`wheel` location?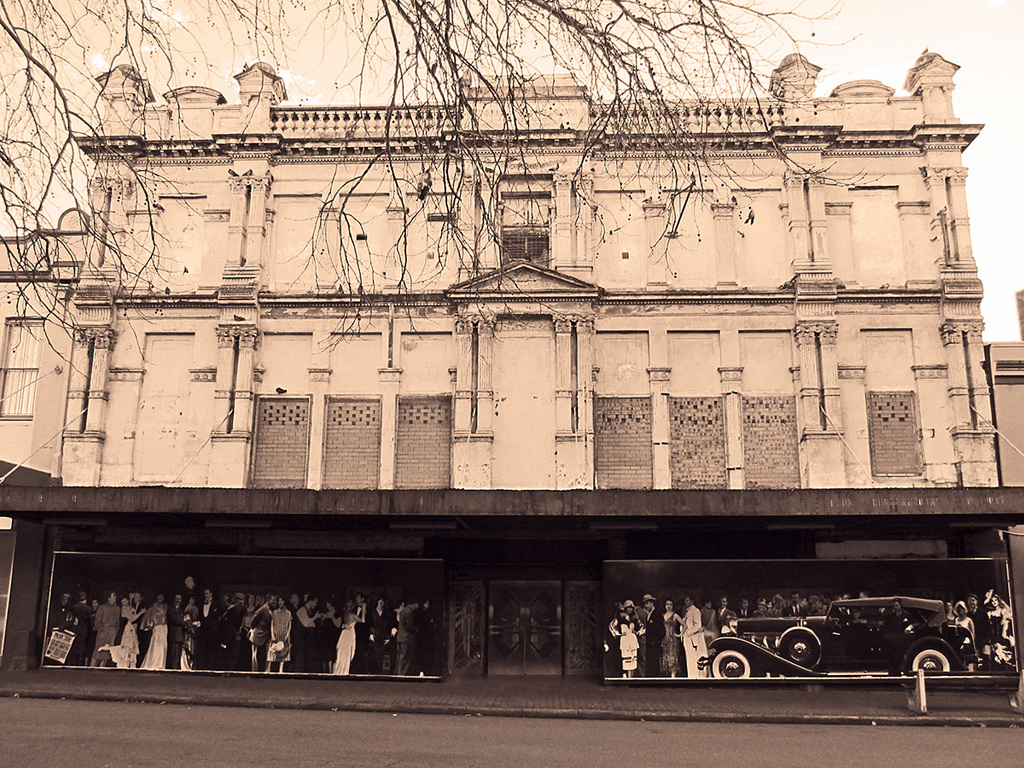
locate(896, 646, 954, 672)
